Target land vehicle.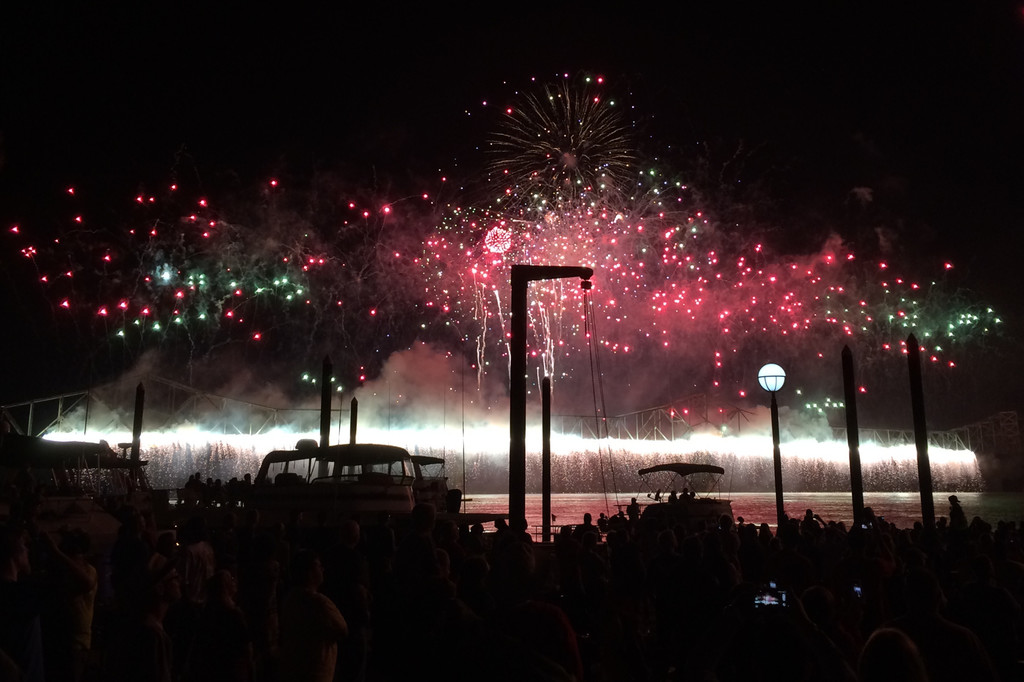
Target region: l=257, t=434, r=413, b=518.
